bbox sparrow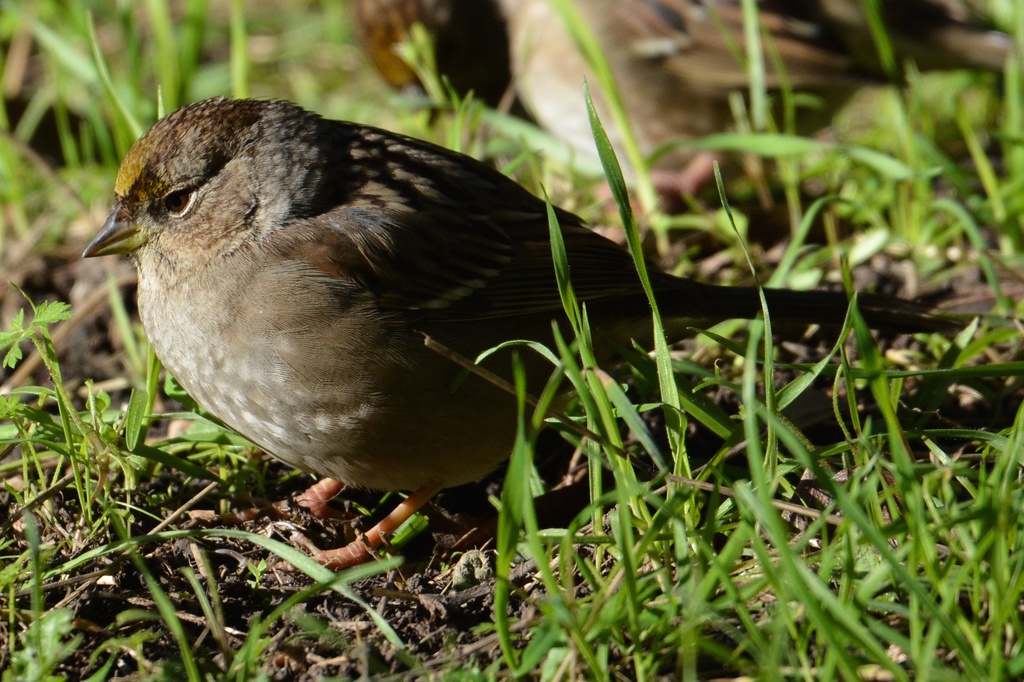
box=[81, 93, 929, 572]
